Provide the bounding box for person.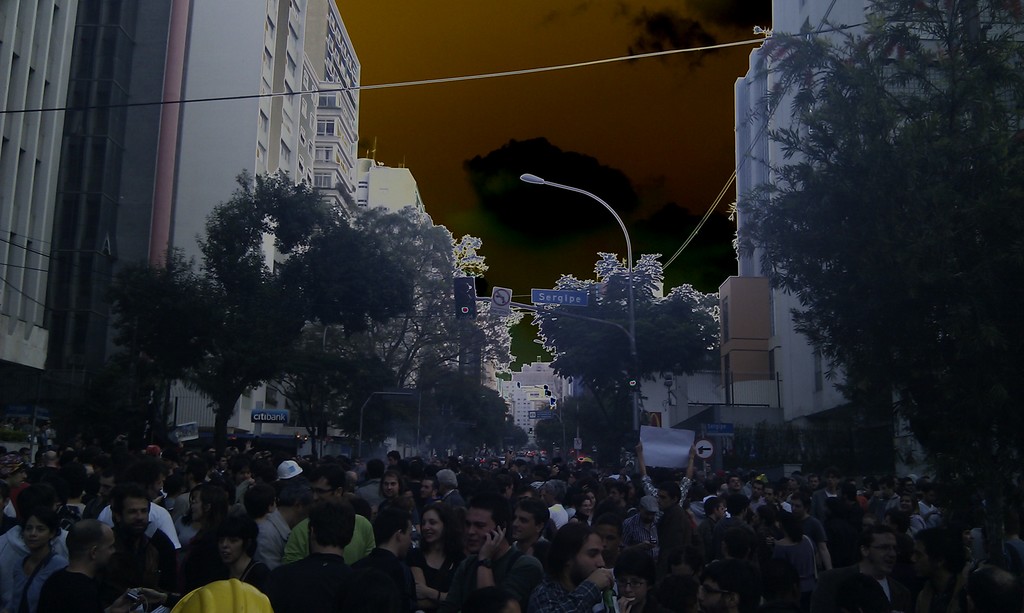
(604,482,625,508).
